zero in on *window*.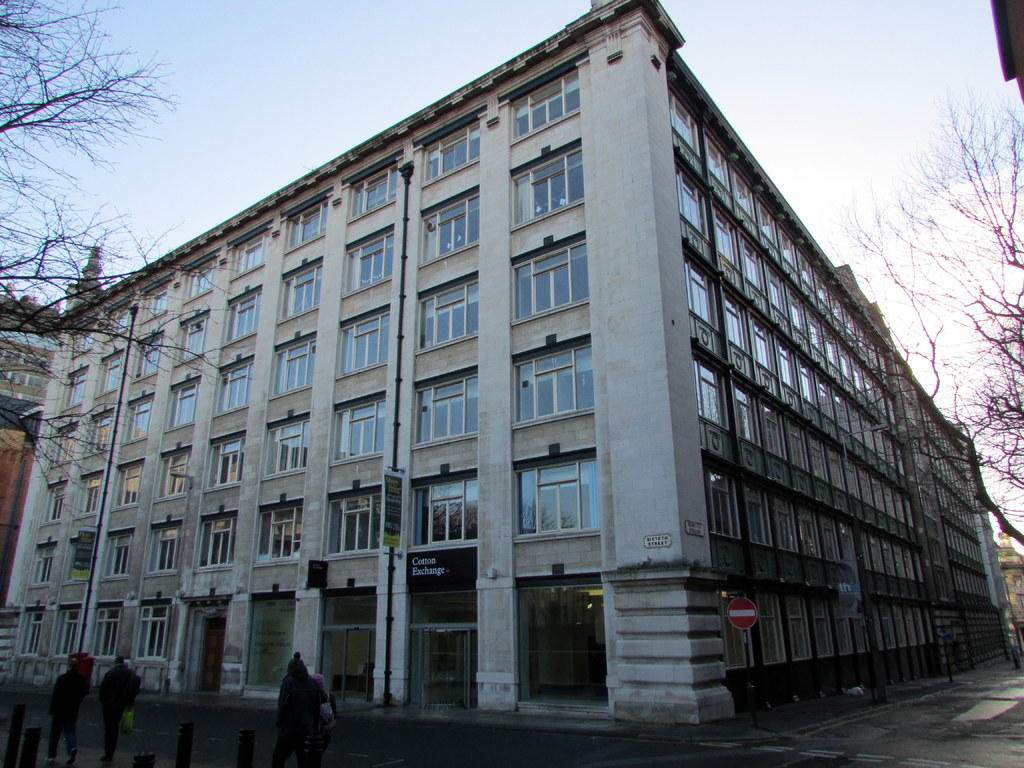
Zeroed in: [left=668, top=86, right=703, bottom=162].
